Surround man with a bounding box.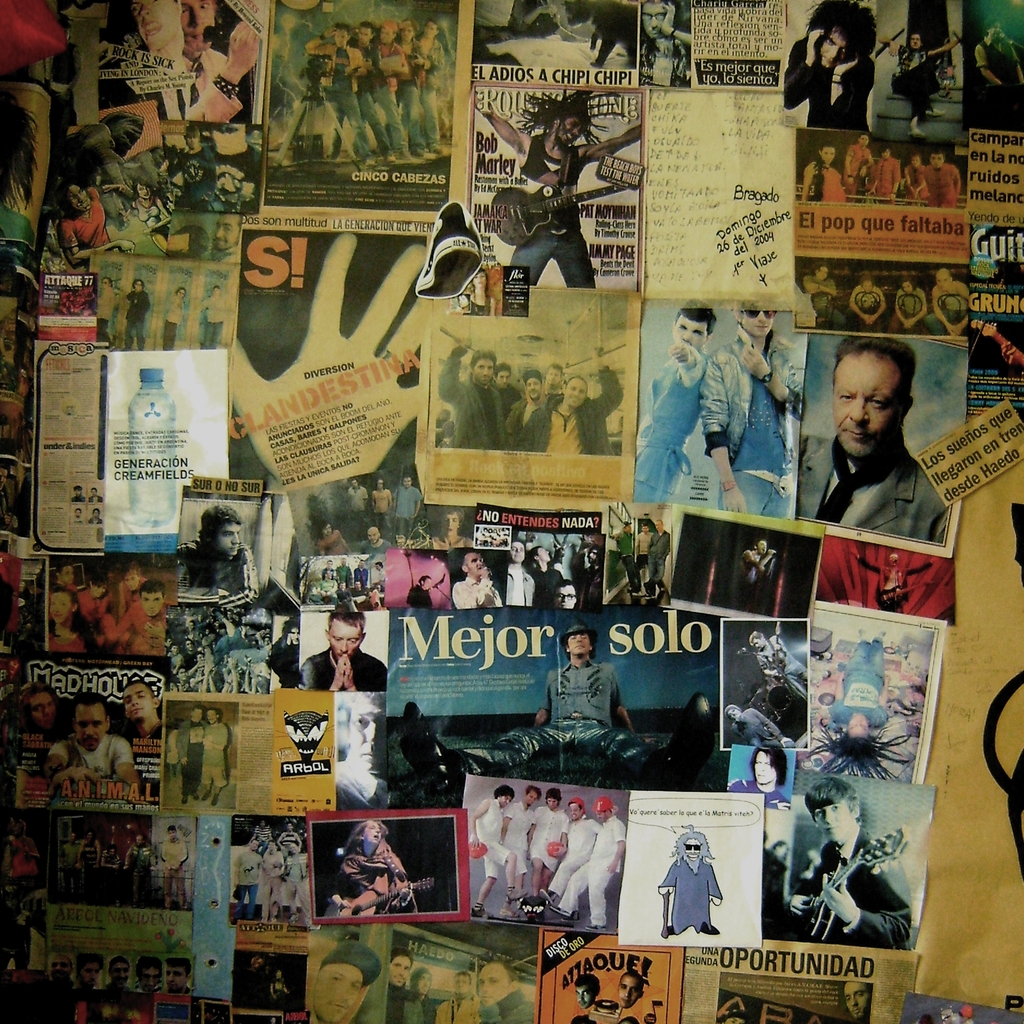
(x1=118, y1=676, x2=164, y2=803).
